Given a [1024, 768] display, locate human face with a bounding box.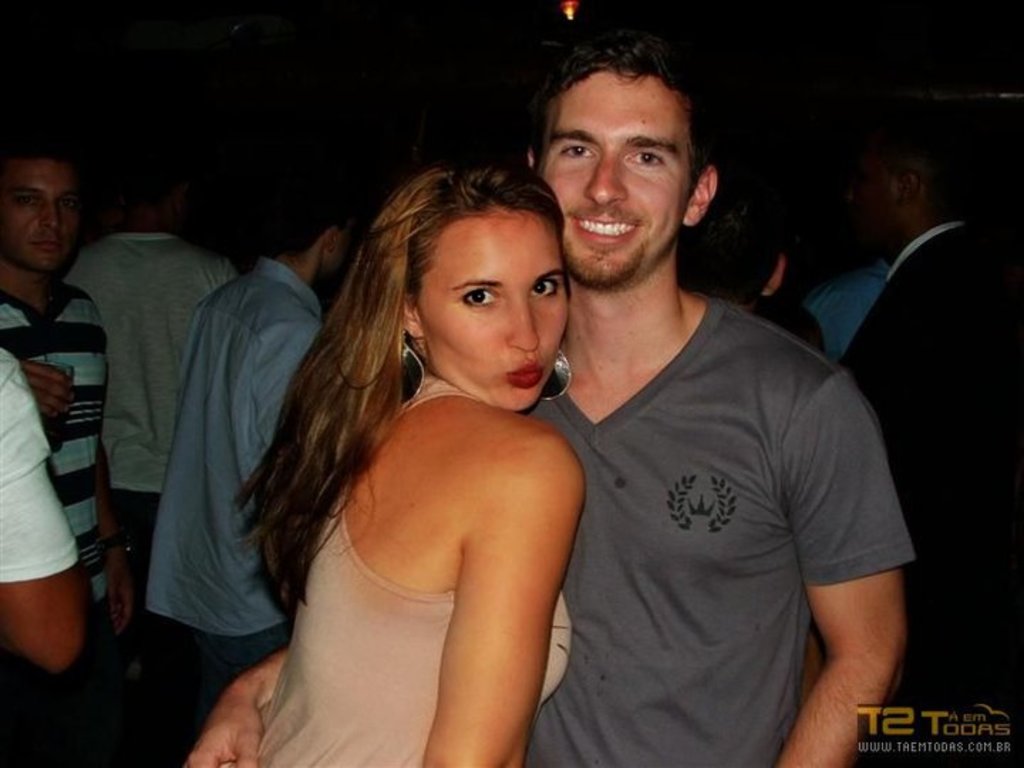
Located: l=404, t=219, r=580, b=415.
